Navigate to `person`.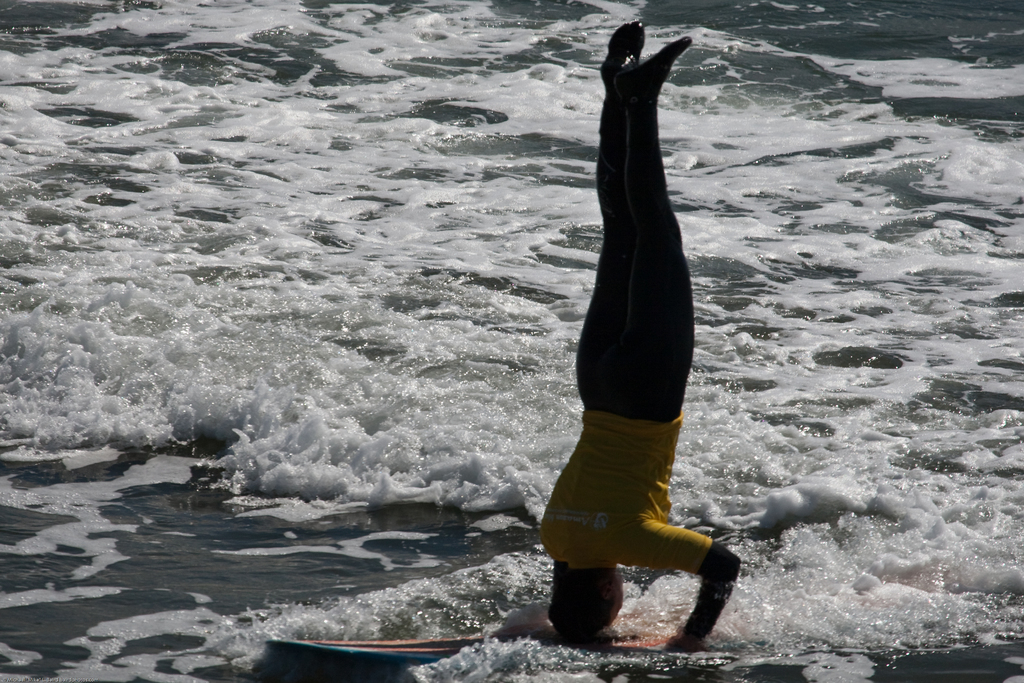
Navigation target: select_region(538, 17, 740, 655).
